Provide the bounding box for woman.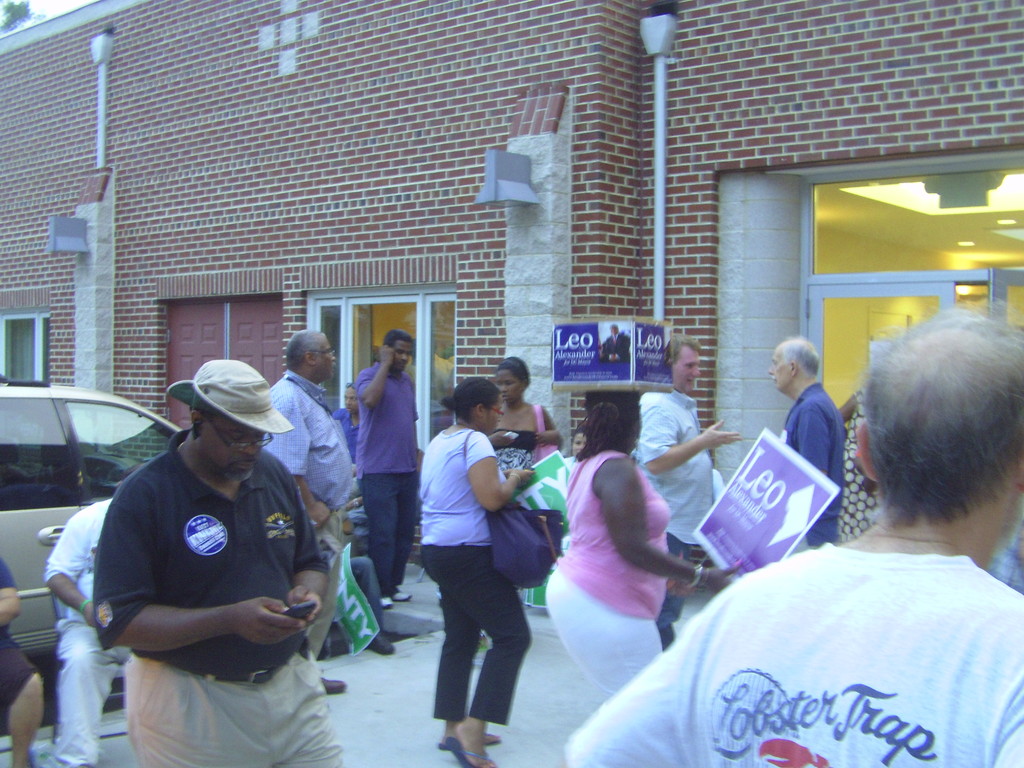
{"left": 394, "top": 354, "right": 547, "bottom": 755}.
